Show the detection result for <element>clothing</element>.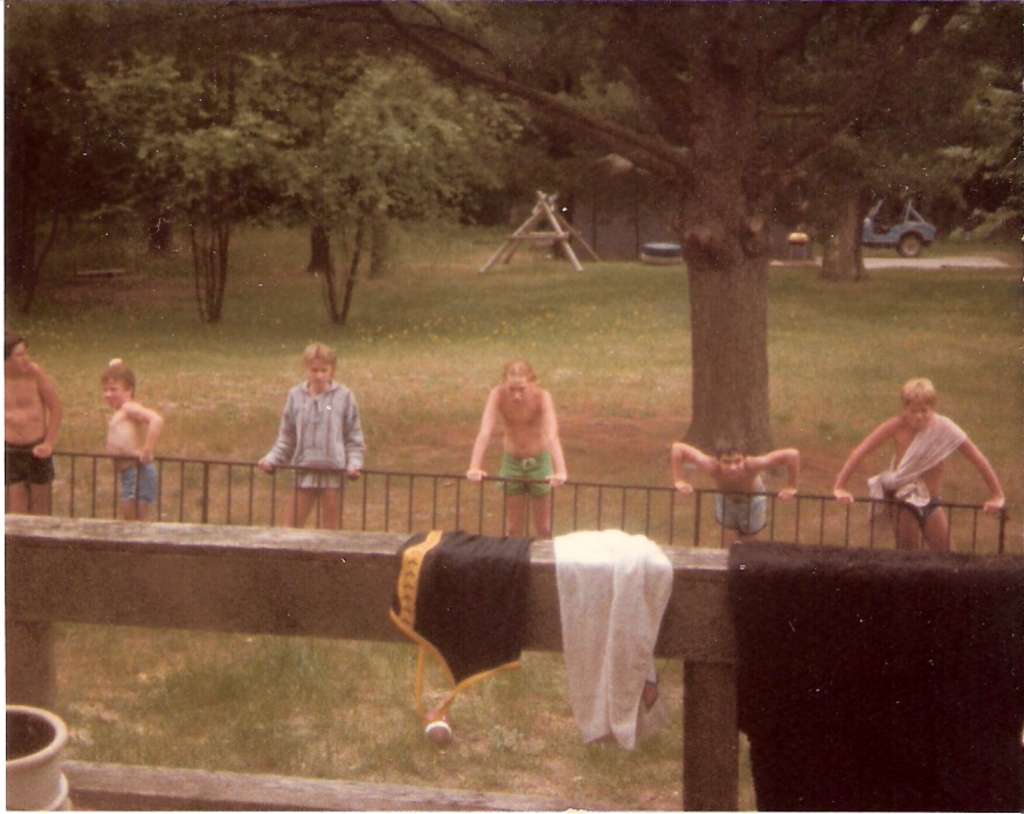
BBox(386, 527, 532, 725).
